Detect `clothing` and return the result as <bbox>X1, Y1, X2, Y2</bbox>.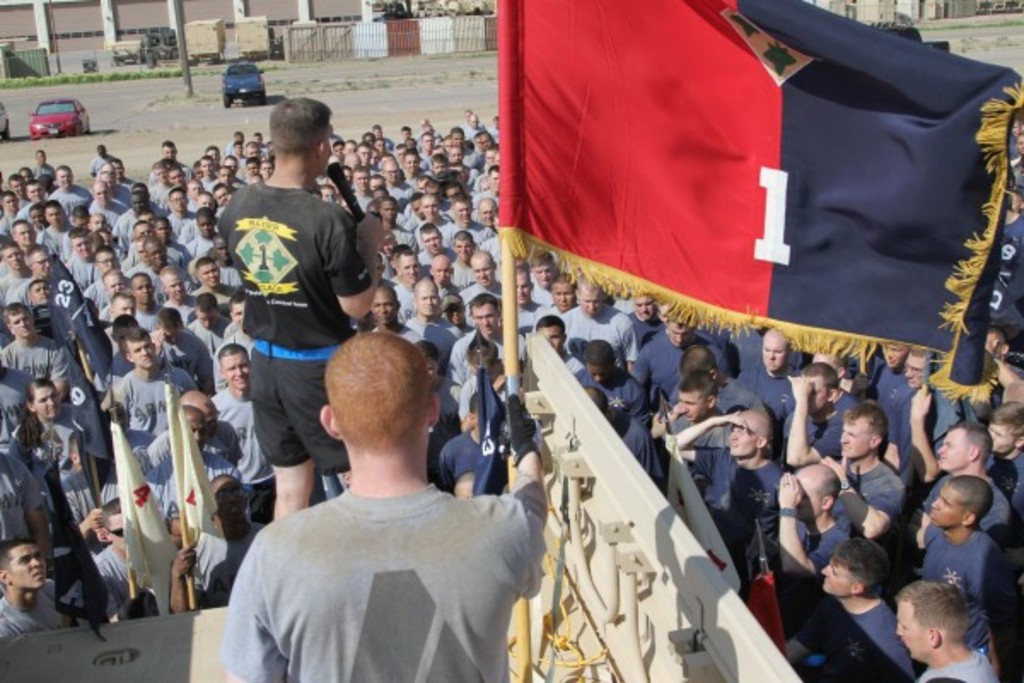
<bbox>418, 248, 451, 263</bbox>.
